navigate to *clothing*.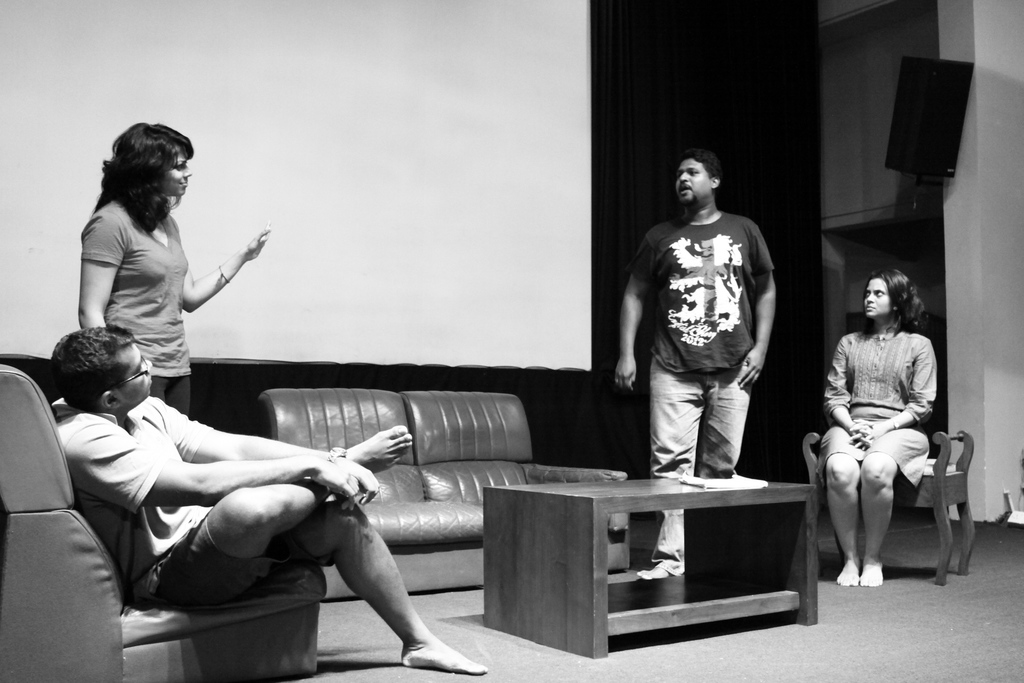
Navigation target: crop(647, 170, 779, 444).
